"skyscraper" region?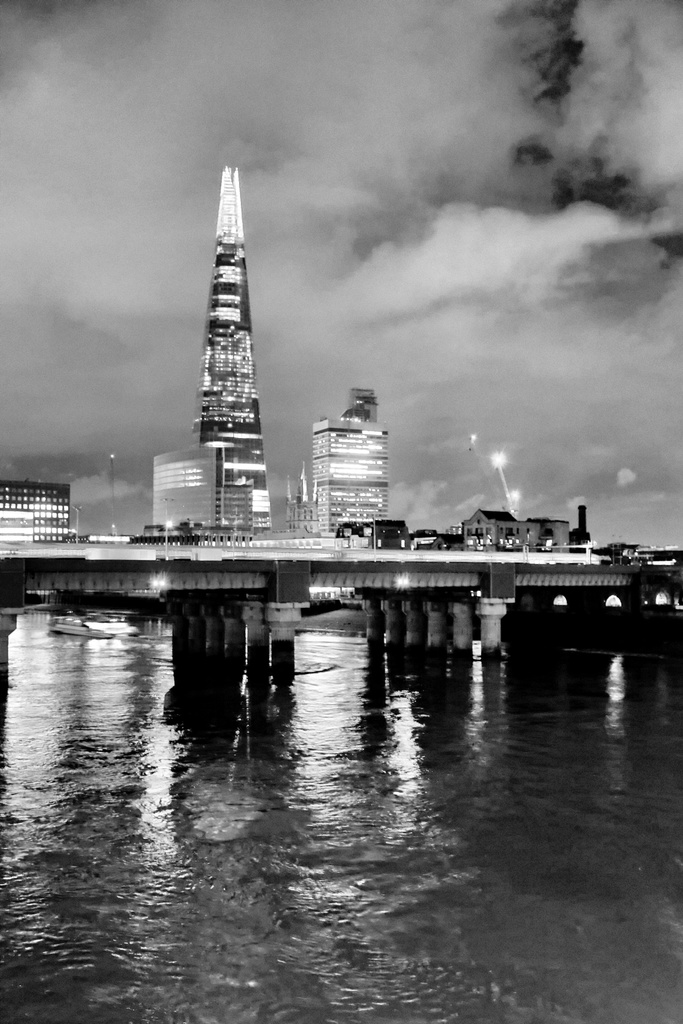
bbox=(139, 443, 223, 527)
